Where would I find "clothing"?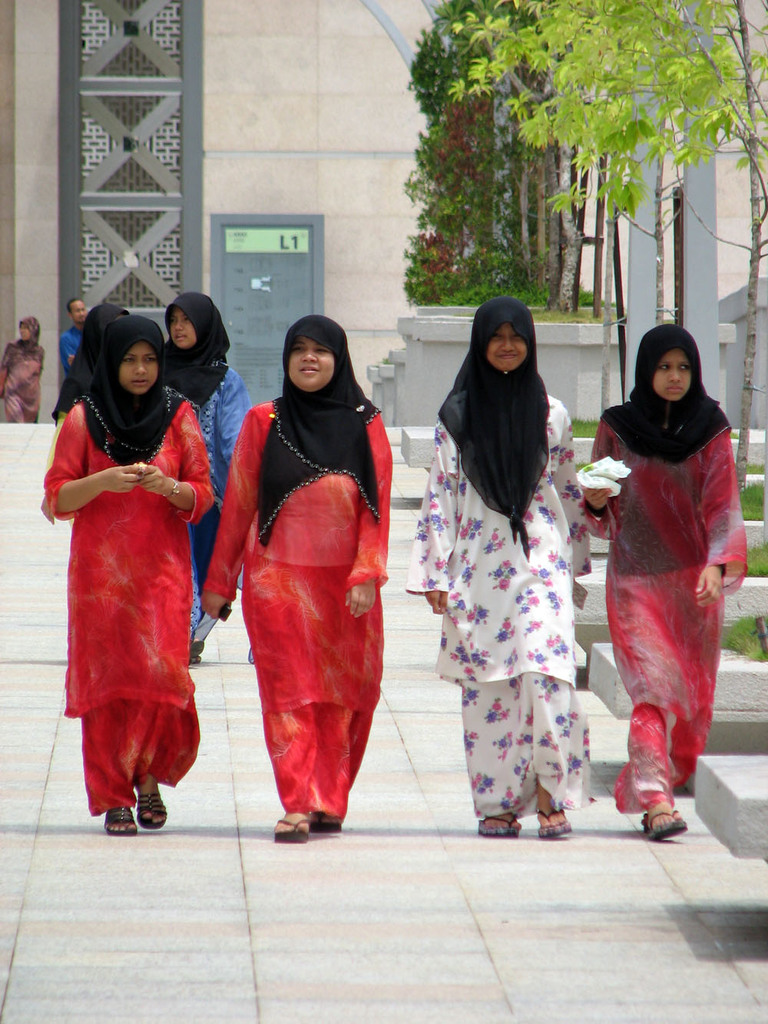
At region(601, 387, 747, 811).
